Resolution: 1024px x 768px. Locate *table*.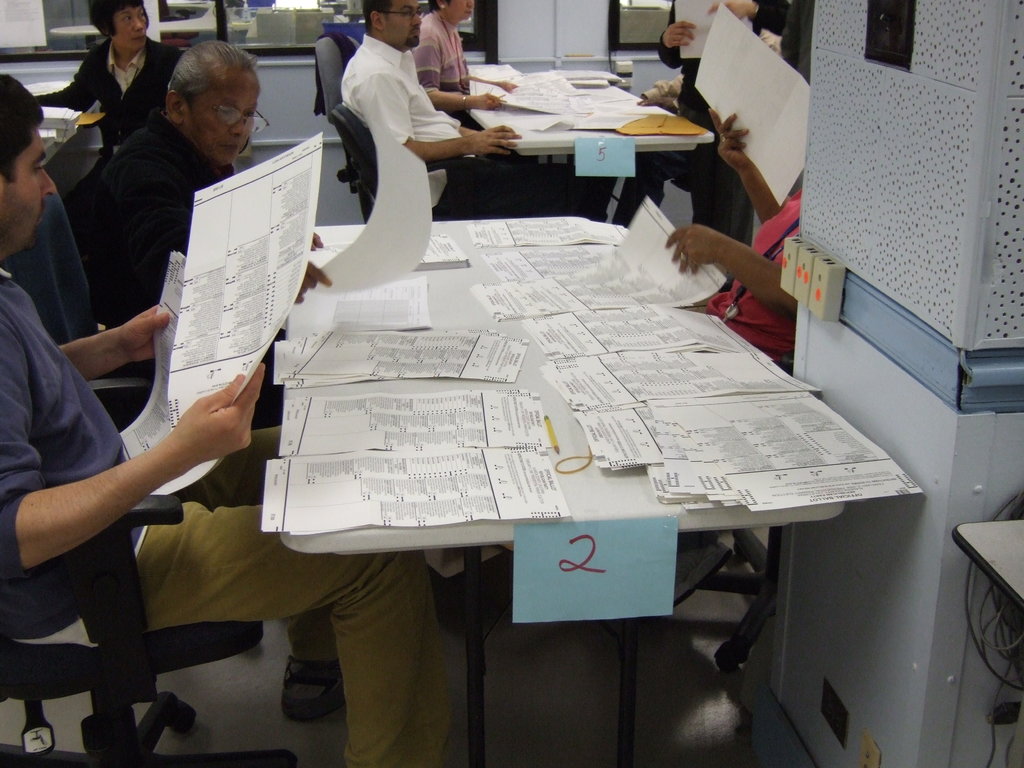
left=463, top=65, right=713, bottom=228.
